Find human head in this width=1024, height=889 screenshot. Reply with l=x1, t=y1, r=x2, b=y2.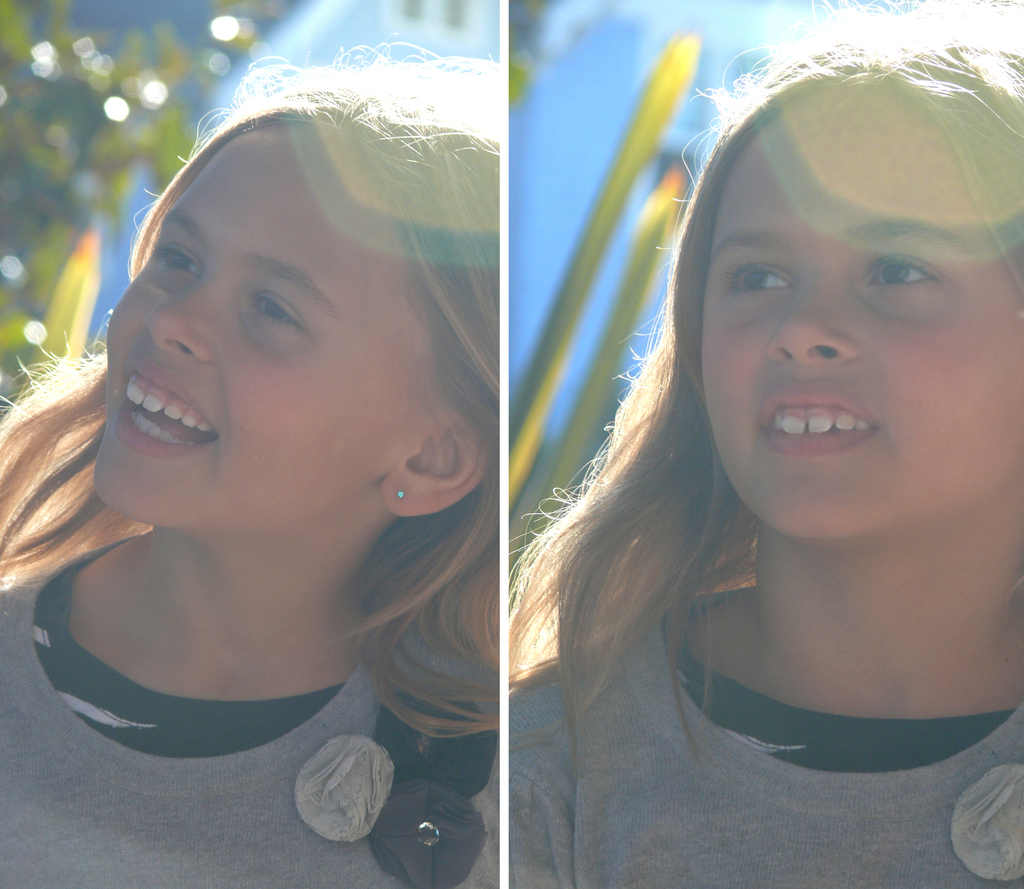
l=55, t=69, r=488, b=583.
